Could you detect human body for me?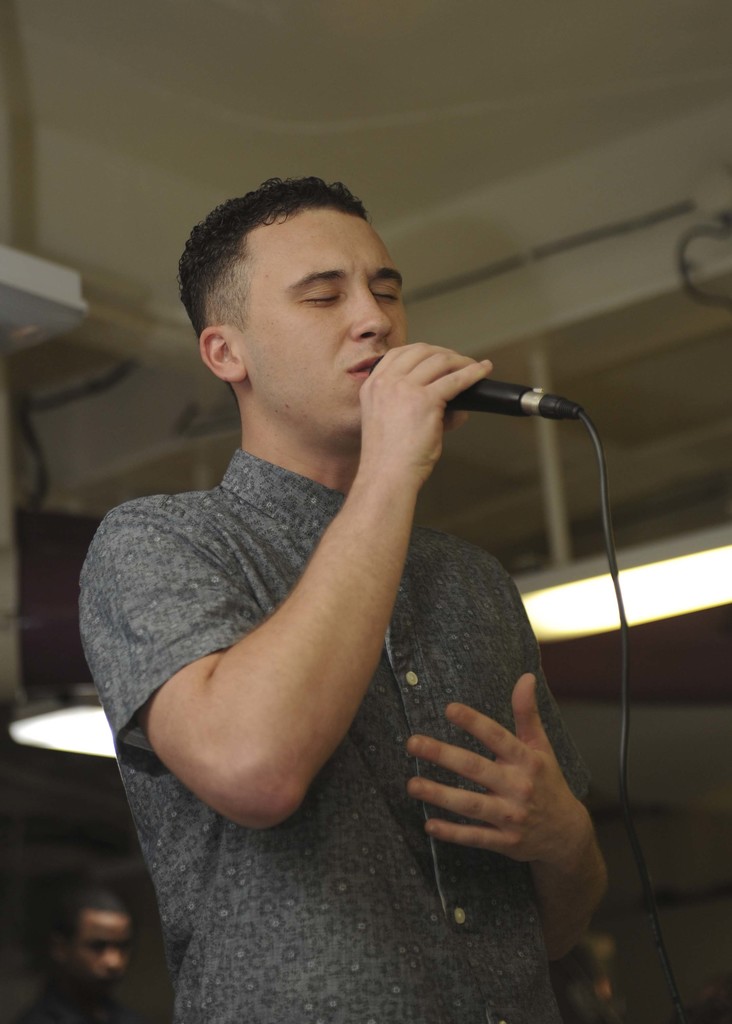
Detection result: [0,883,151,1022].
